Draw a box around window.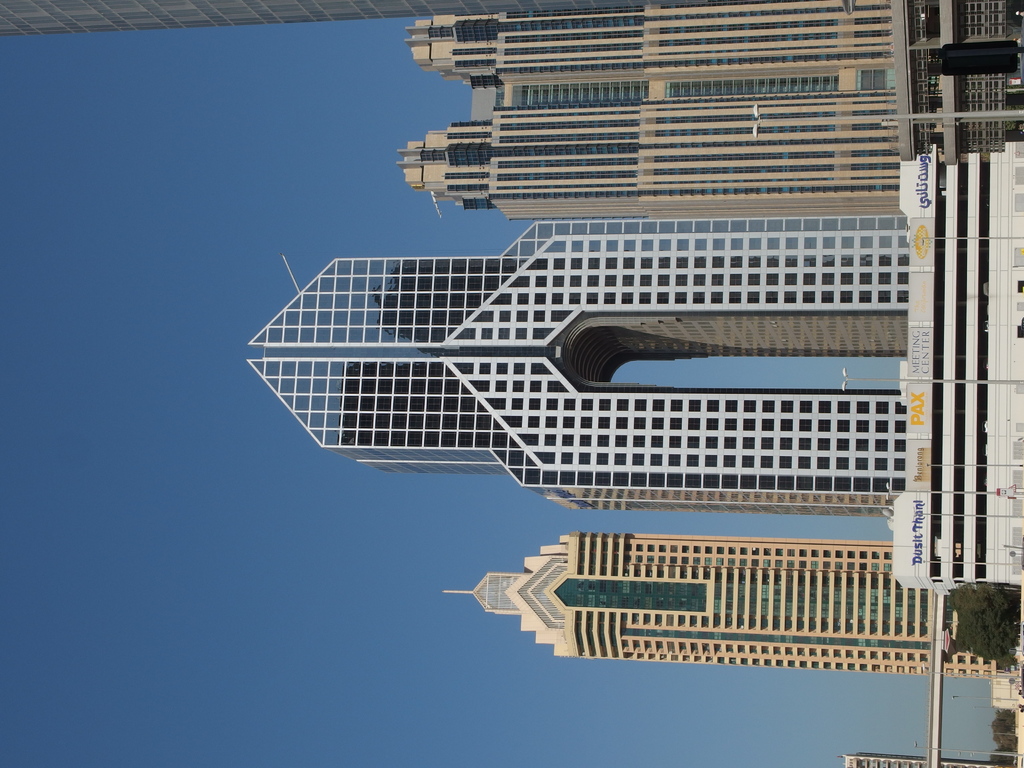
<bbox>635, 435, 646, 445</bbox>.
